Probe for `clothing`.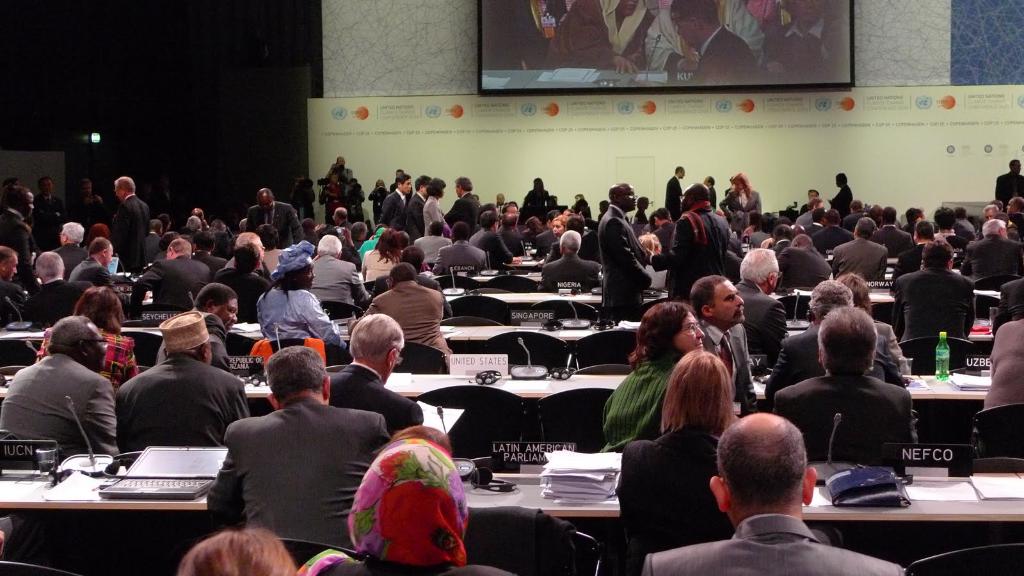
Probe result: region(997, 271, 1023, 323).
